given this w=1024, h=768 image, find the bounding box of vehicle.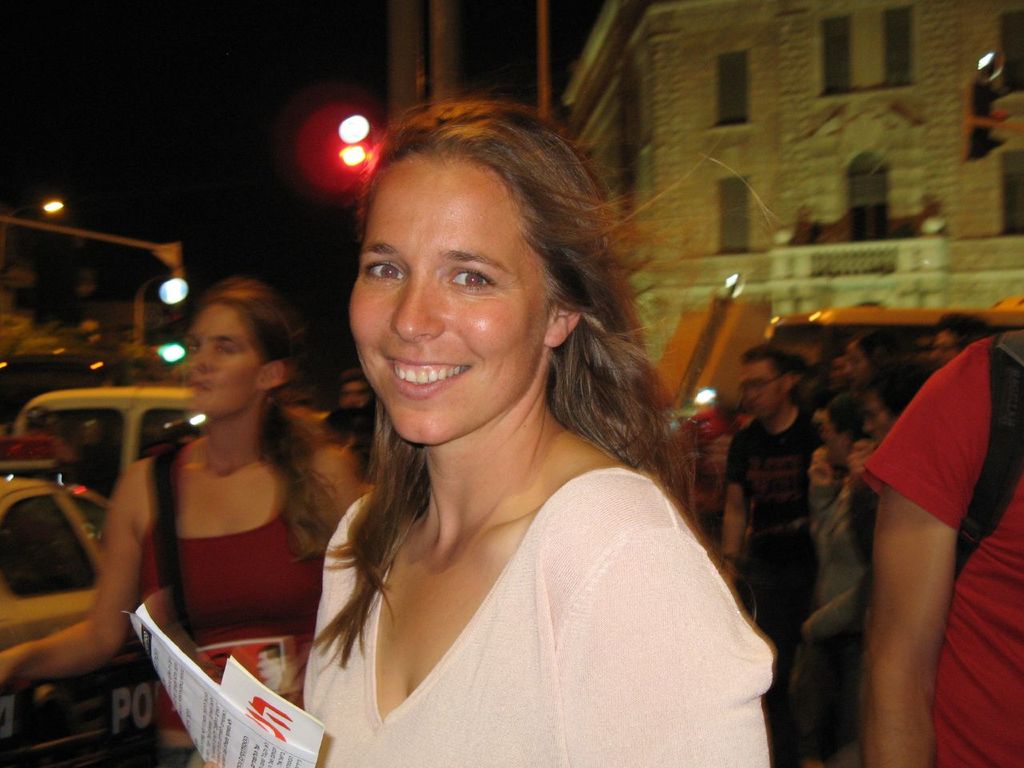
10,383,212,502.
